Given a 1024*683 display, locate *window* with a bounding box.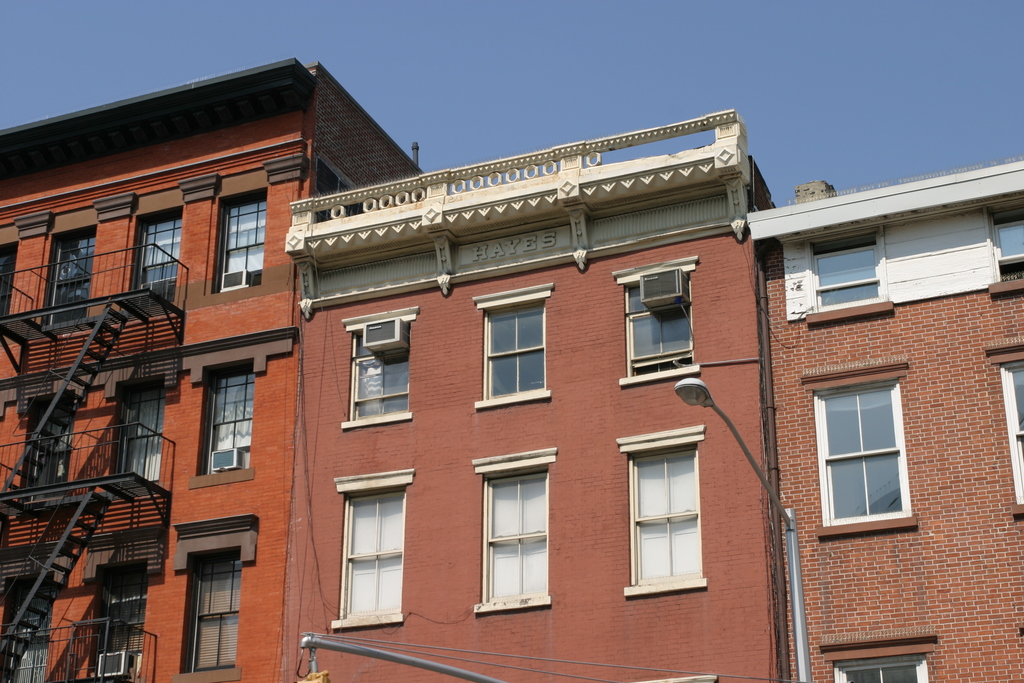
Located: bbox=(117, 386, 170, 488).
